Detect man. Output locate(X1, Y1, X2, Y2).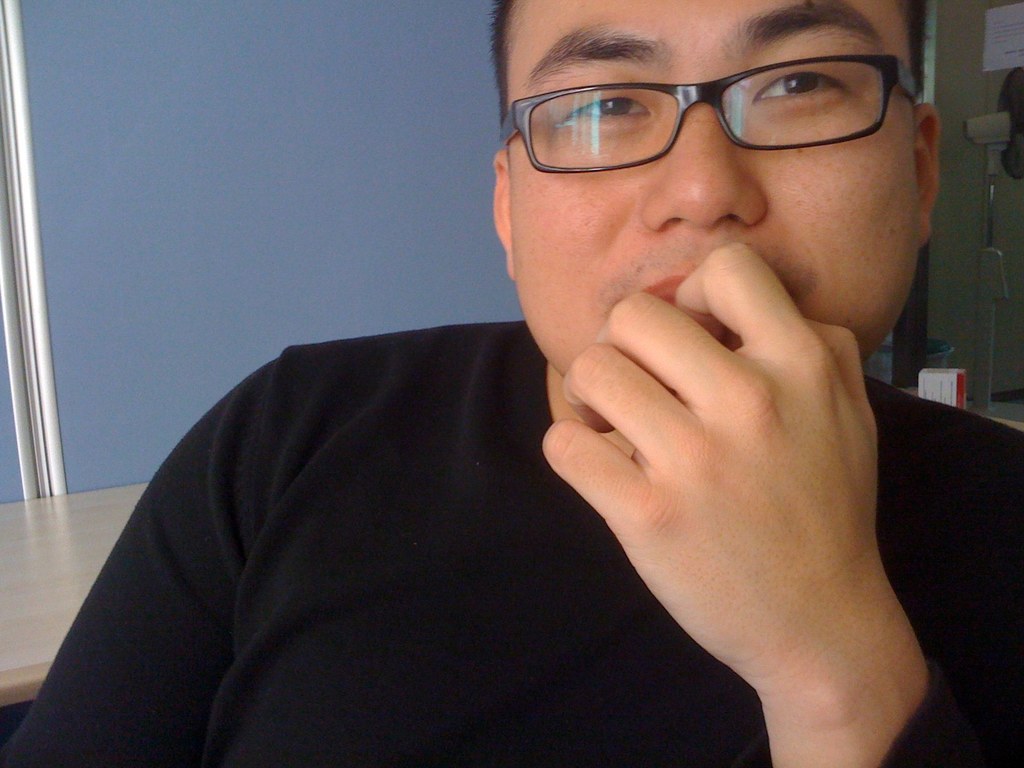
locate(122, 18, 1007, 760).
